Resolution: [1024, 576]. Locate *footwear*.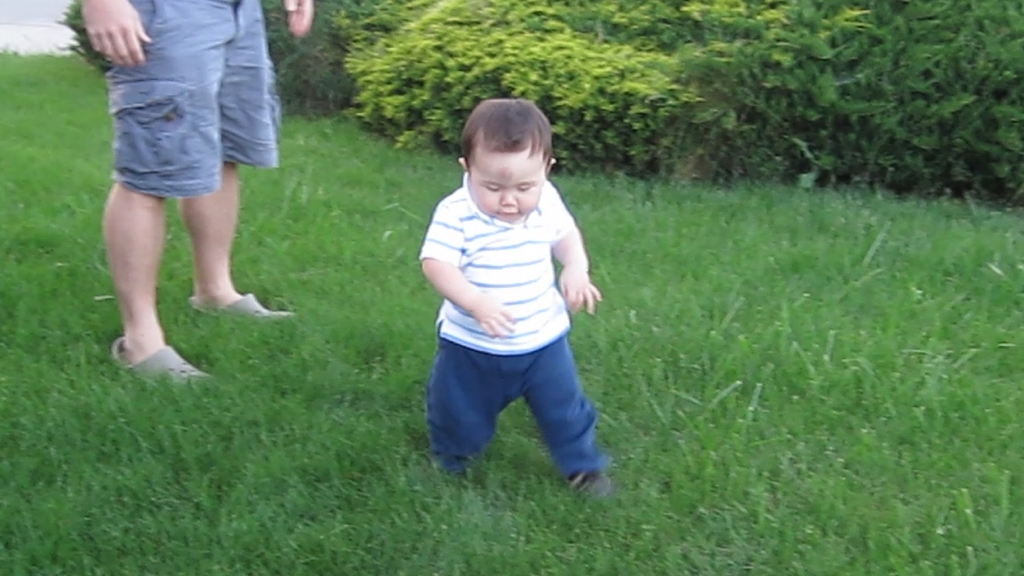
<bbox>112, 334, 212, 380</bbox>.
